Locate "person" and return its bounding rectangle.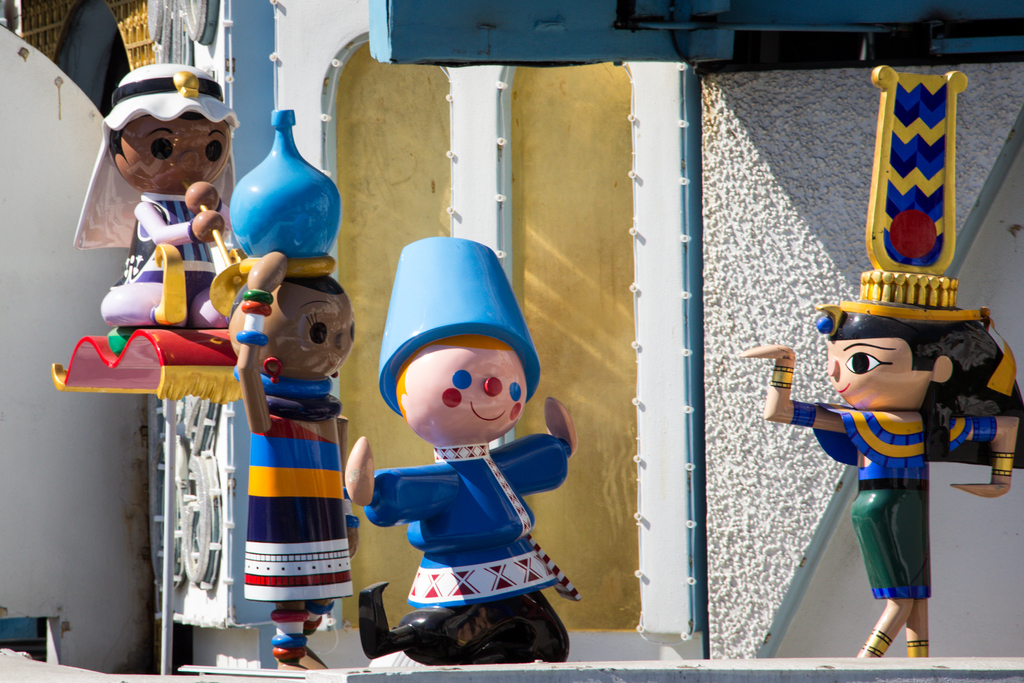
772 230 982 664.
